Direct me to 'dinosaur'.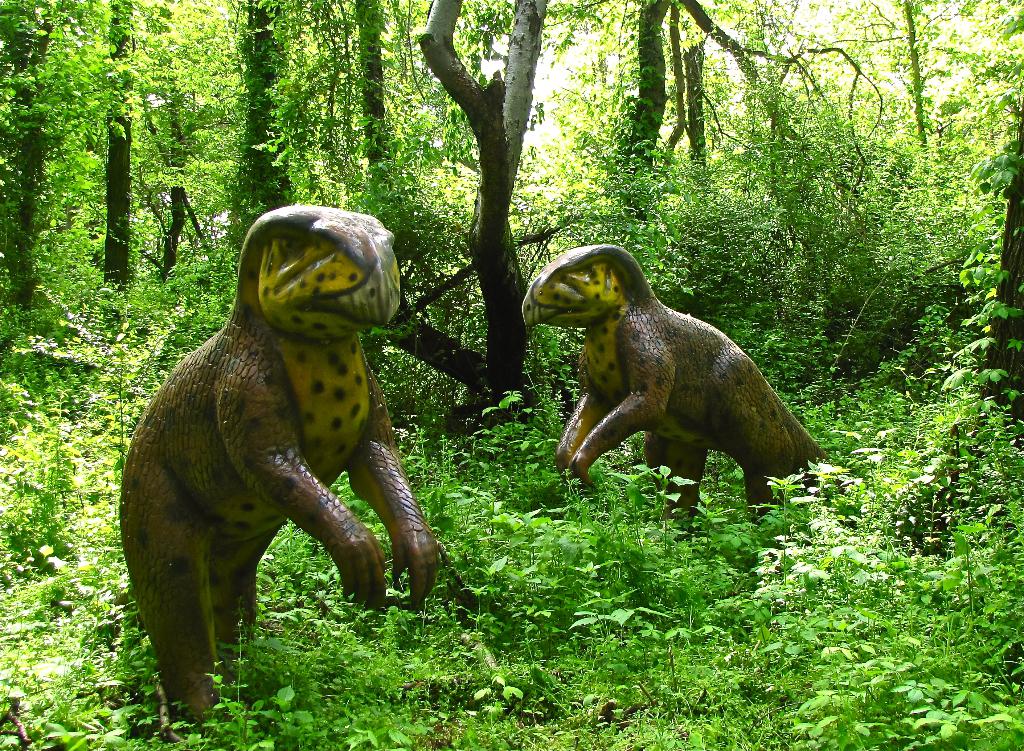
Direction: BBox(118, 200, 451, 743).
